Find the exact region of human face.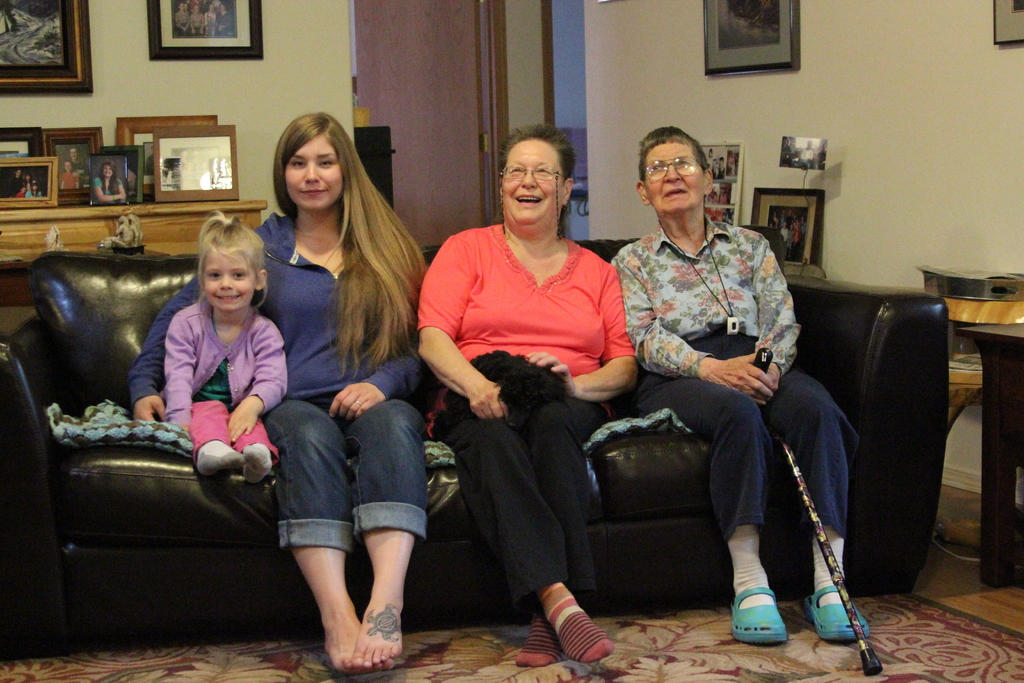
Exact region: pyautogui.locateOnScreen(502, 136, 559, 220).
